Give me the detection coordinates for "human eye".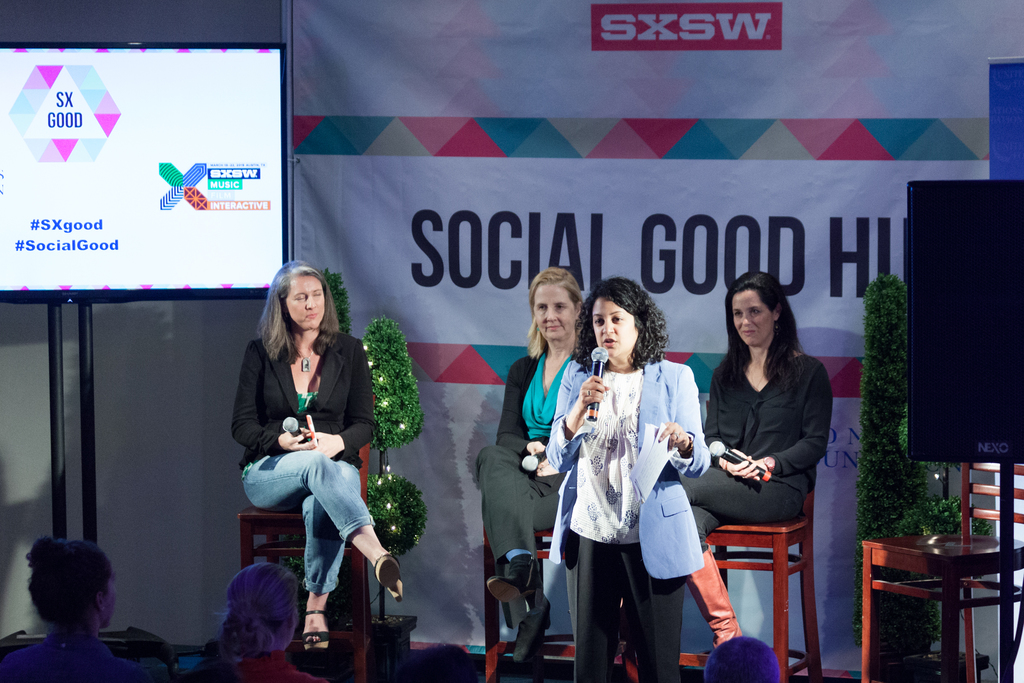
locate(749, 308, 762, 315).
